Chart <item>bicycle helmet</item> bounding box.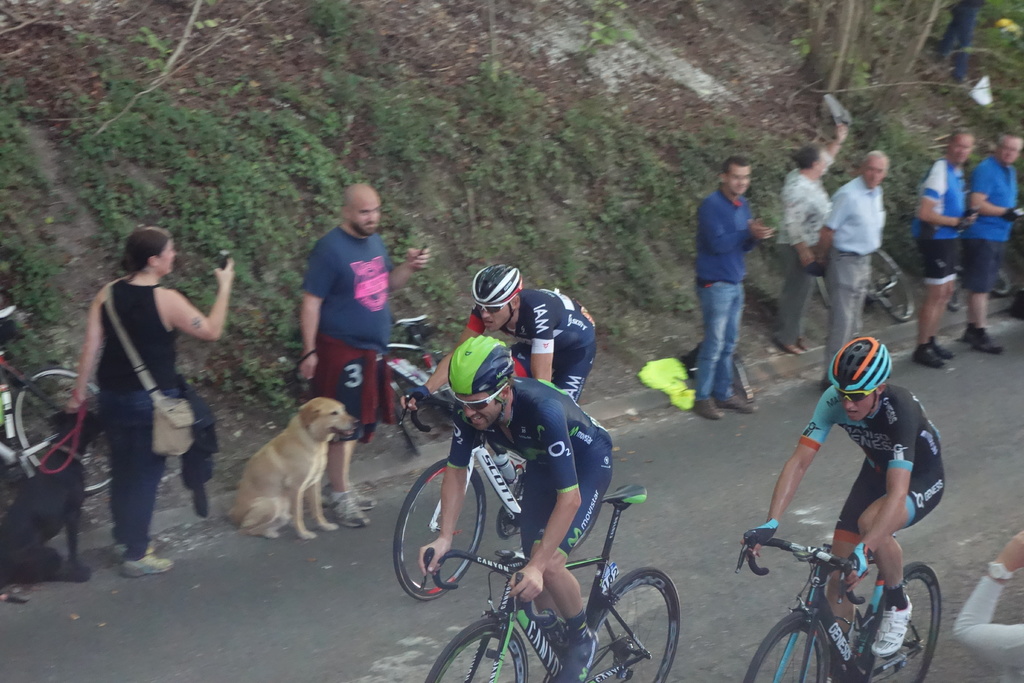
Charted: (448,338,514,389).
